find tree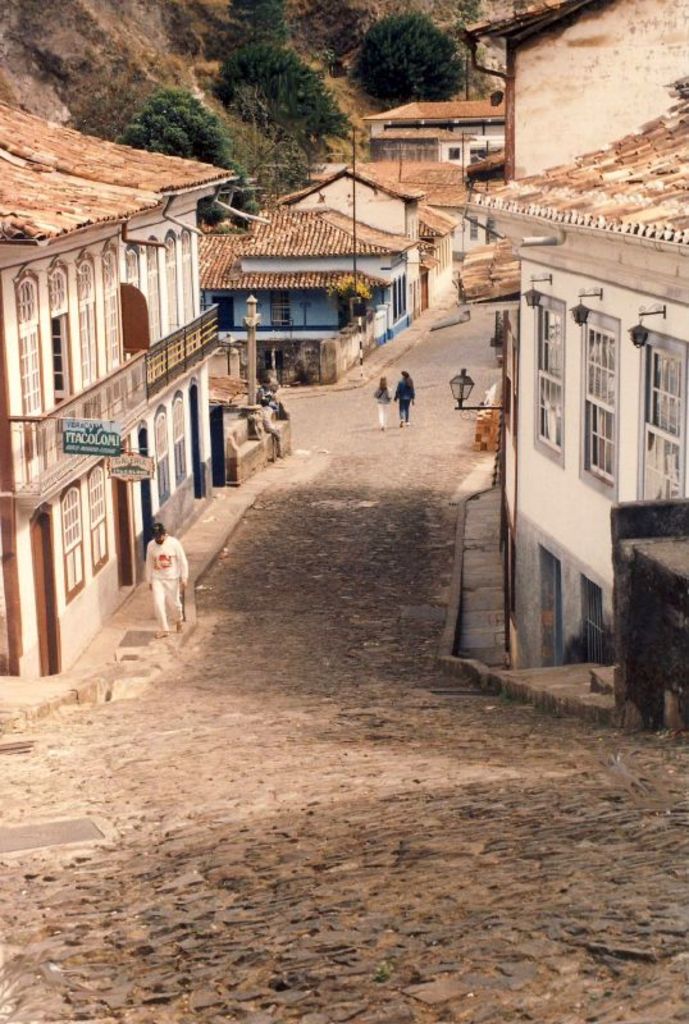
(x1=207, y1=50, x2=352, y2=146)
